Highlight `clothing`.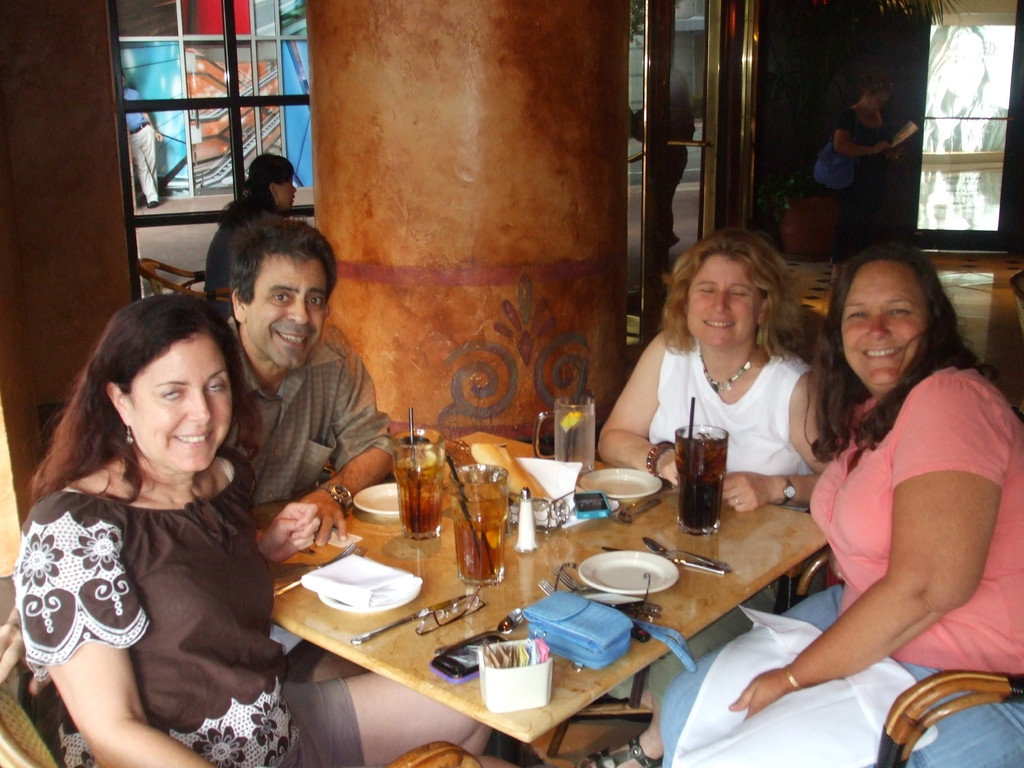
Highlighted region: <bbox>204, 202, 289, 320</bbox>.
